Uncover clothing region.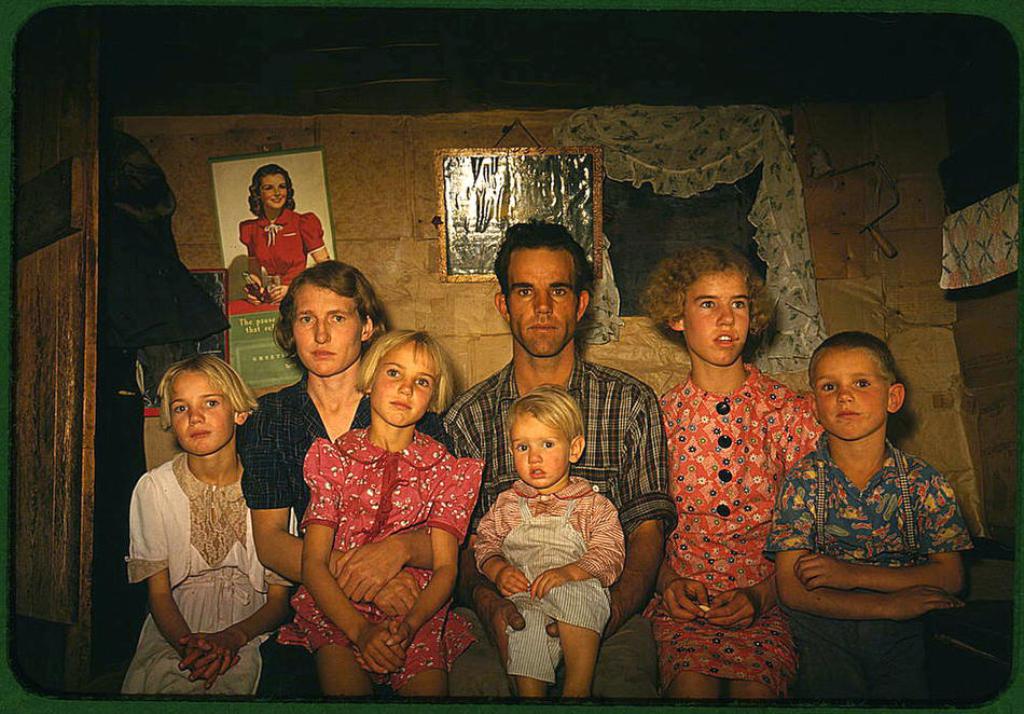
Uncovered: crop(456, 464, 626, 683).
